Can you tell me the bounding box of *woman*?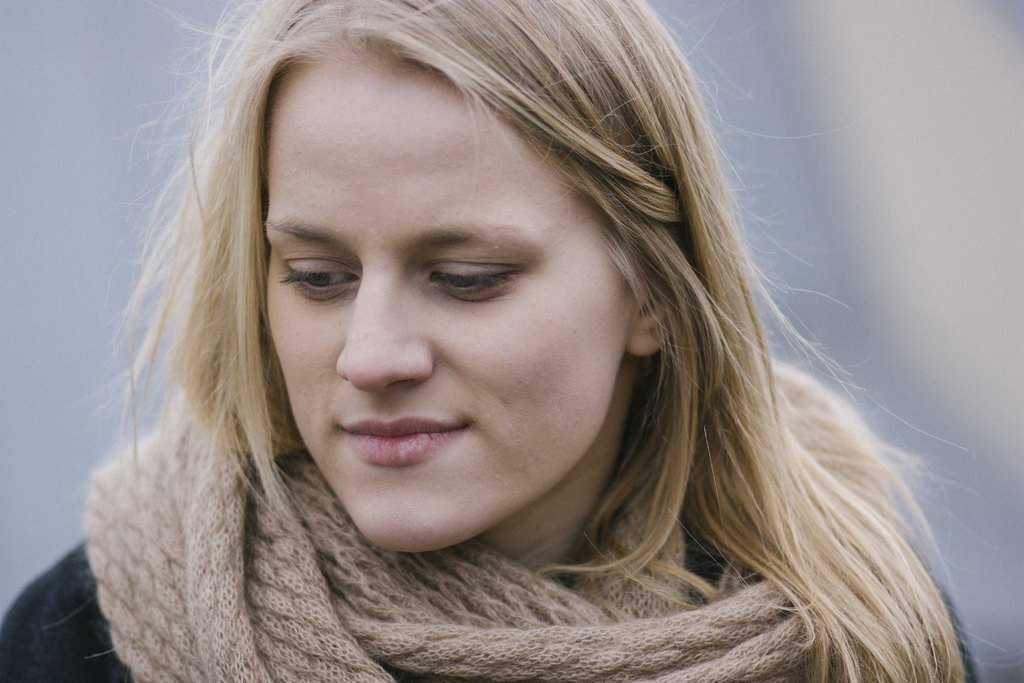
(59, 34, 964, 680).
